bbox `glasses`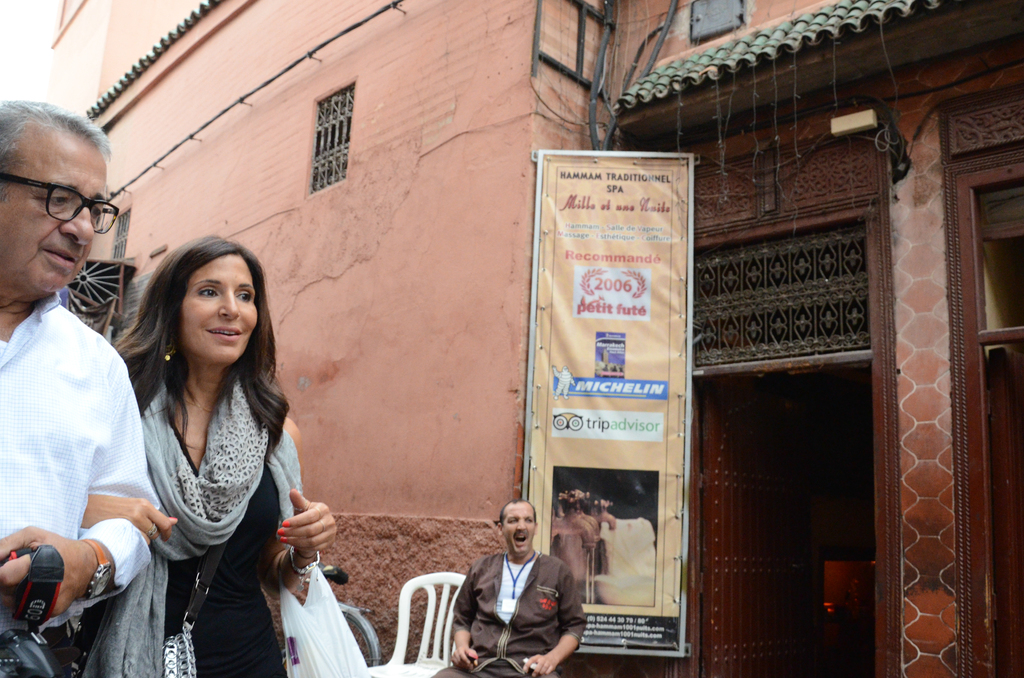
left=13, top=174, right=111, bottom=246
